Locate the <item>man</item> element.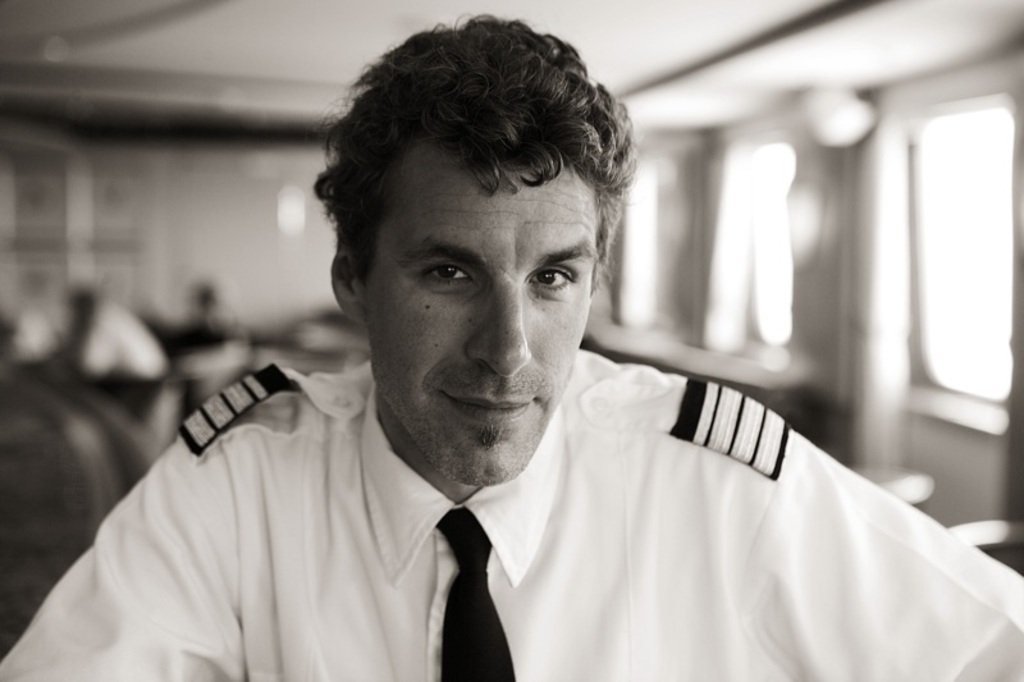
Element bbox: l=77, t=59, r=941, b=678.
